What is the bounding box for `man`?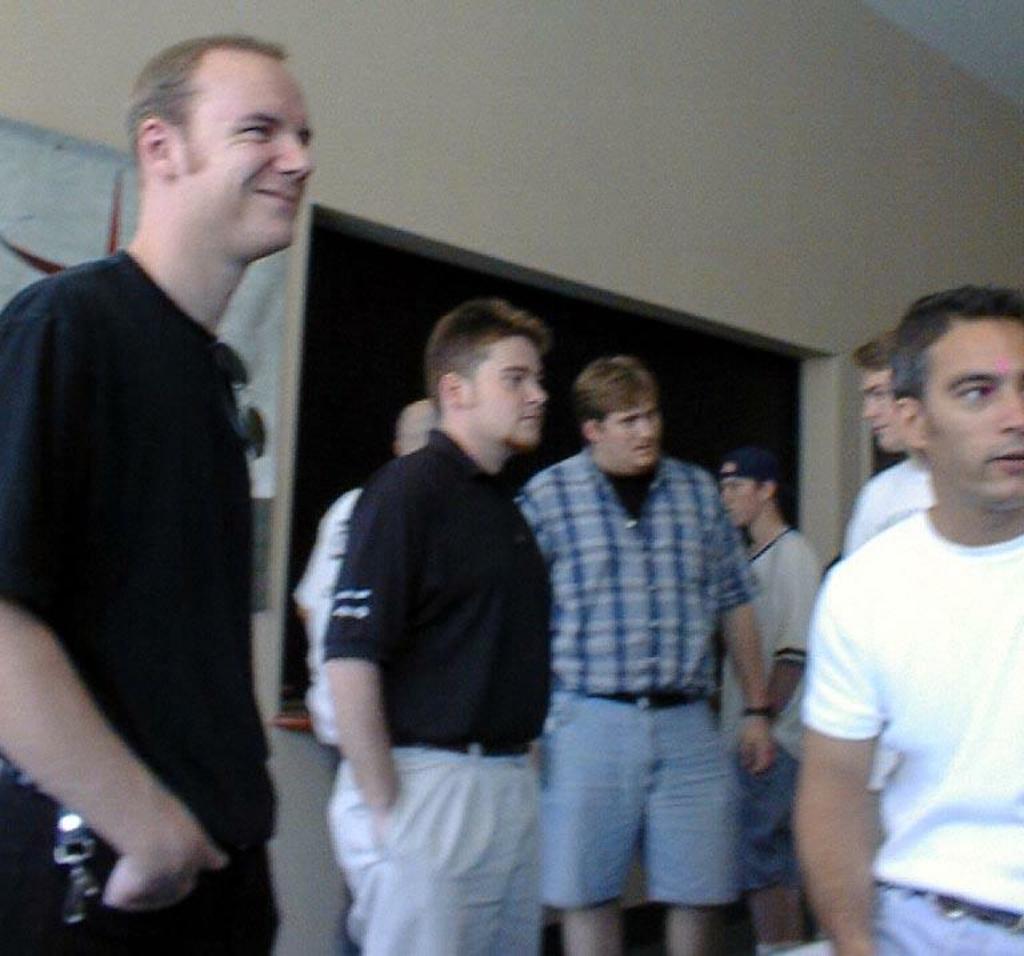
[840,323,943,556].
